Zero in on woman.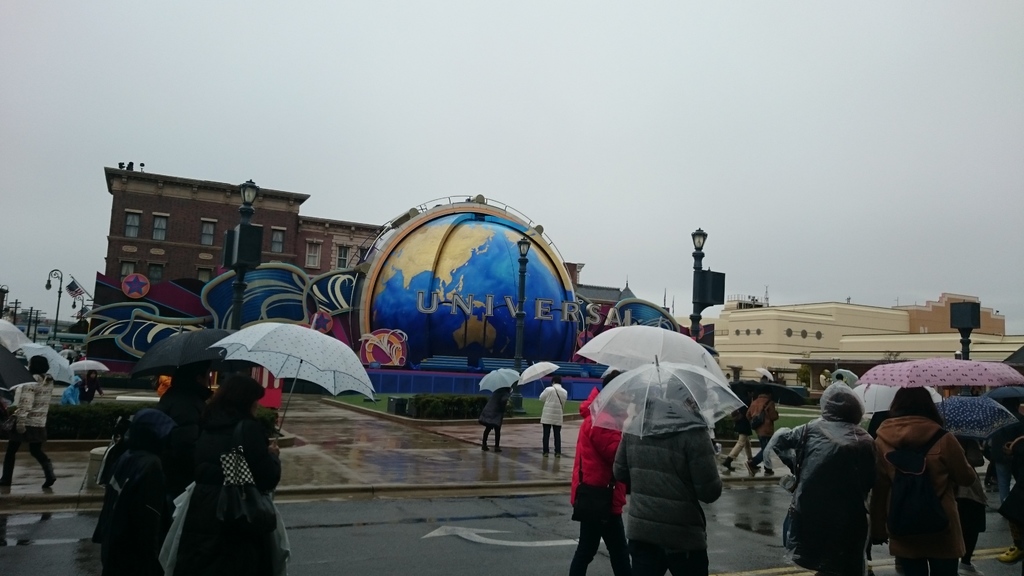
Zeroed in: detection(479, 387, 513, 454).
